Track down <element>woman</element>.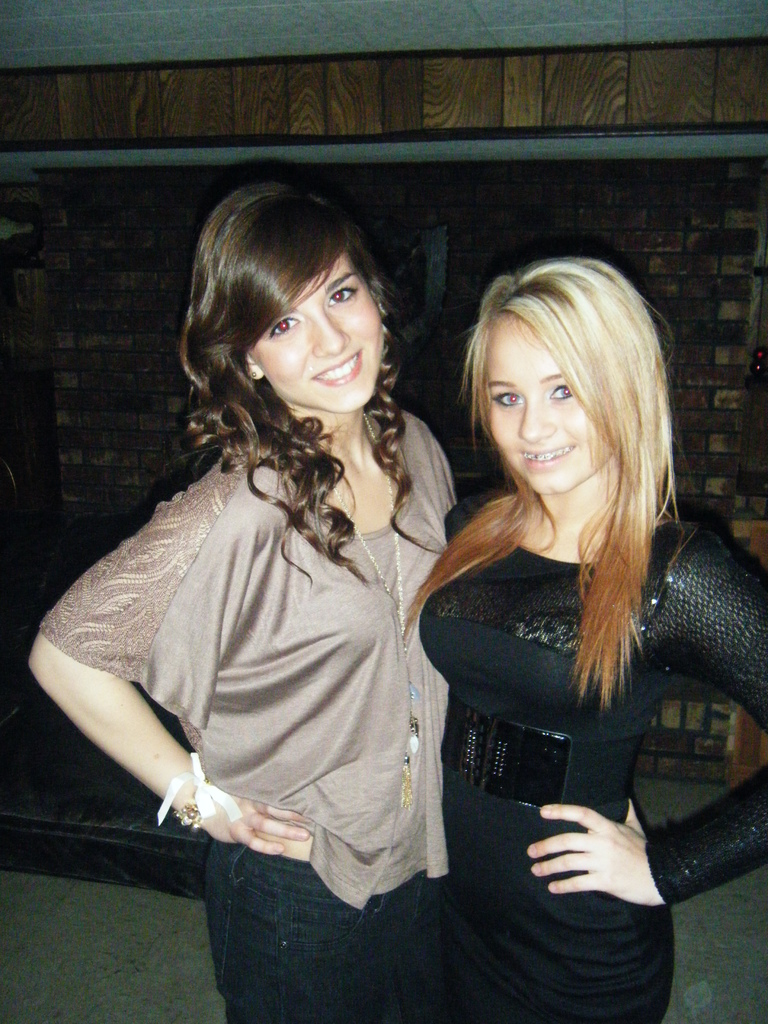
Tracked to (left=399, top=257, right=767, bottom=1023).
